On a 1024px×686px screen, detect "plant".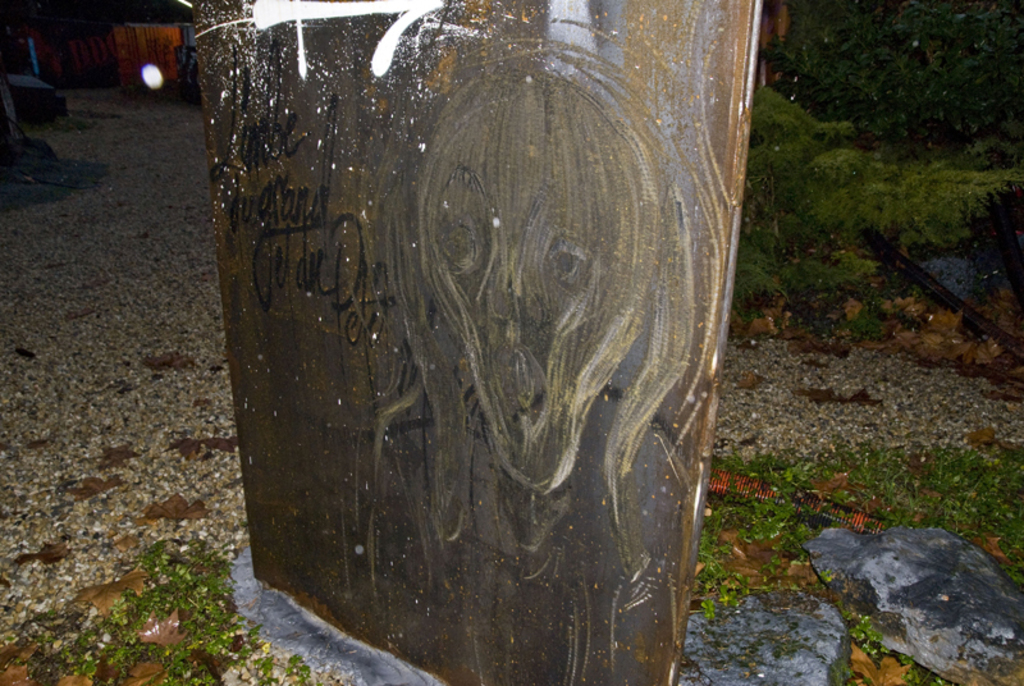
x1=906 y1=659 x2=948 y2=685.
